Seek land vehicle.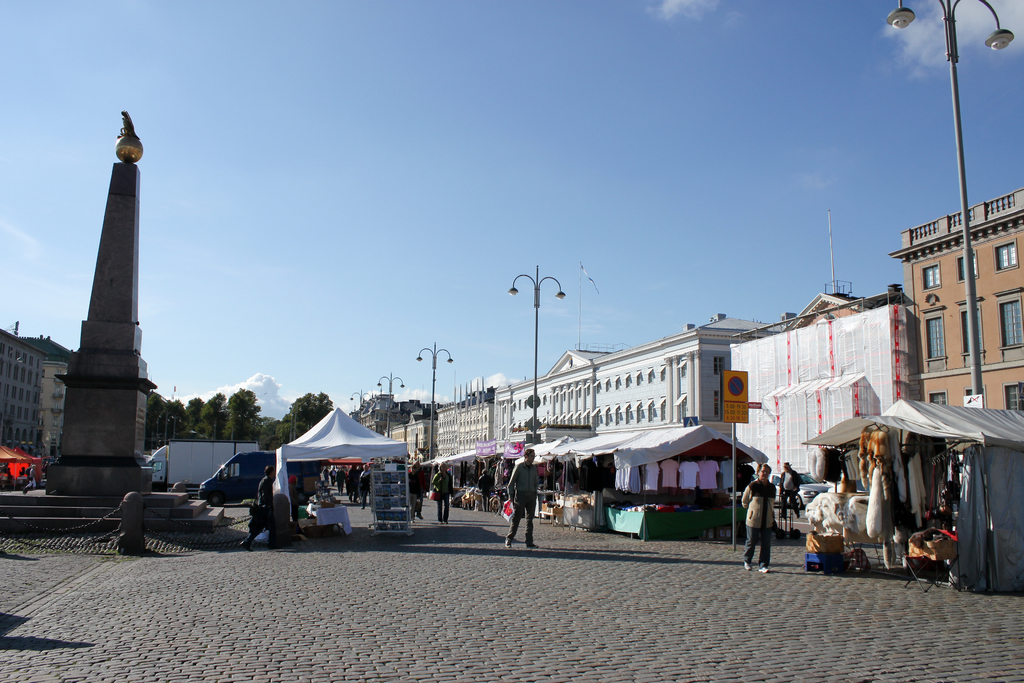
x1=141 y1=438 x2=259 y2=490.
